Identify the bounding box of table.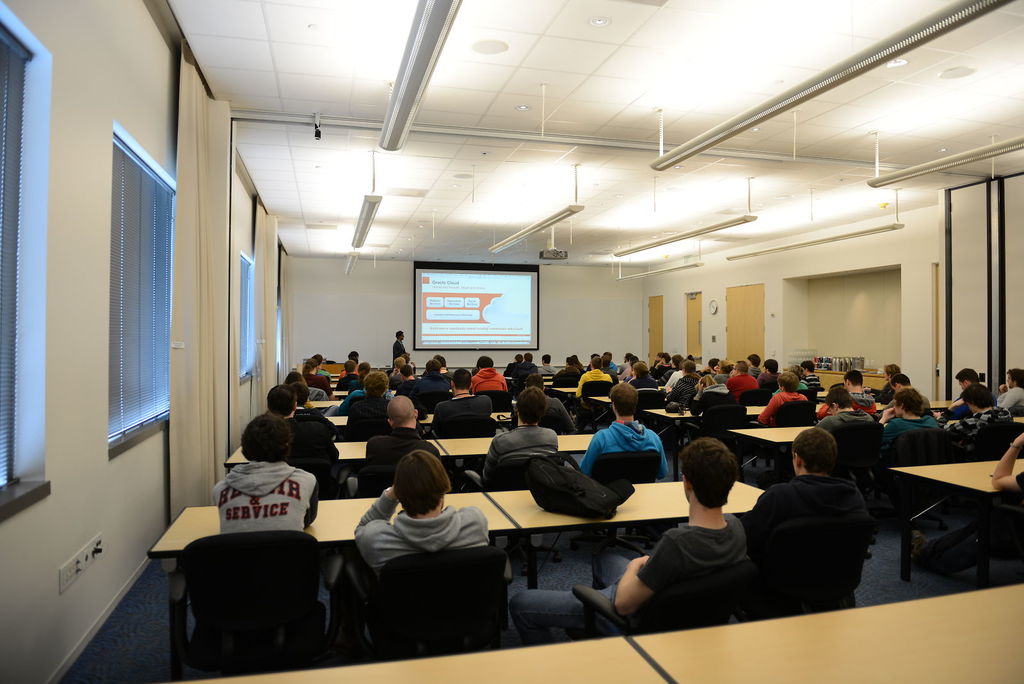
[324, 375, 346, 387].
